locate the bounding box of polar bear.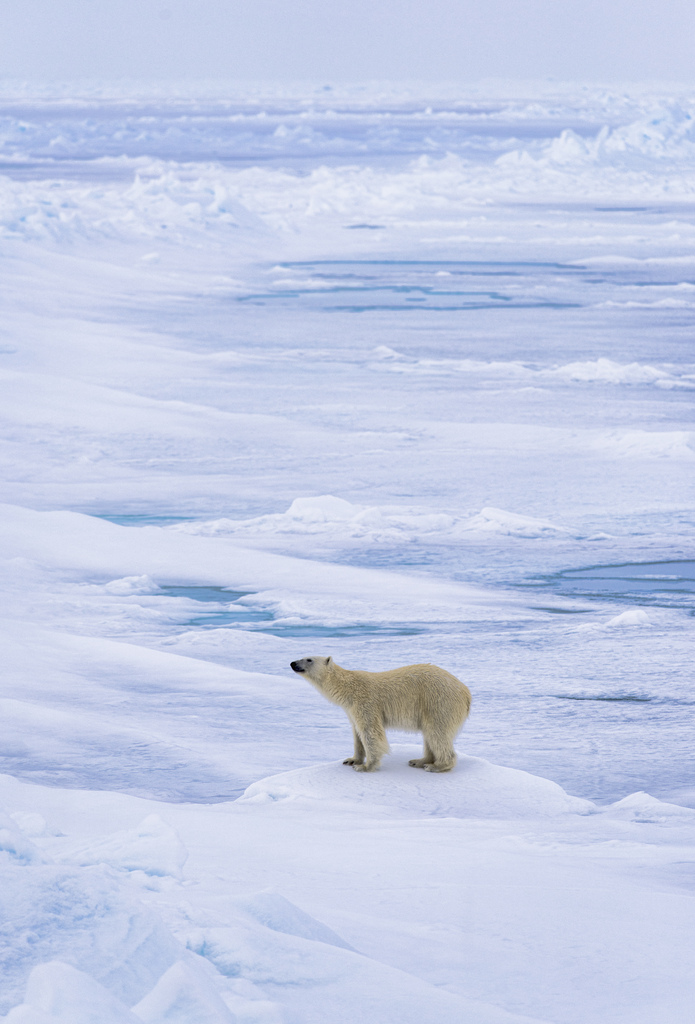
Bounding box: detection(288, 655, 475, 774).
